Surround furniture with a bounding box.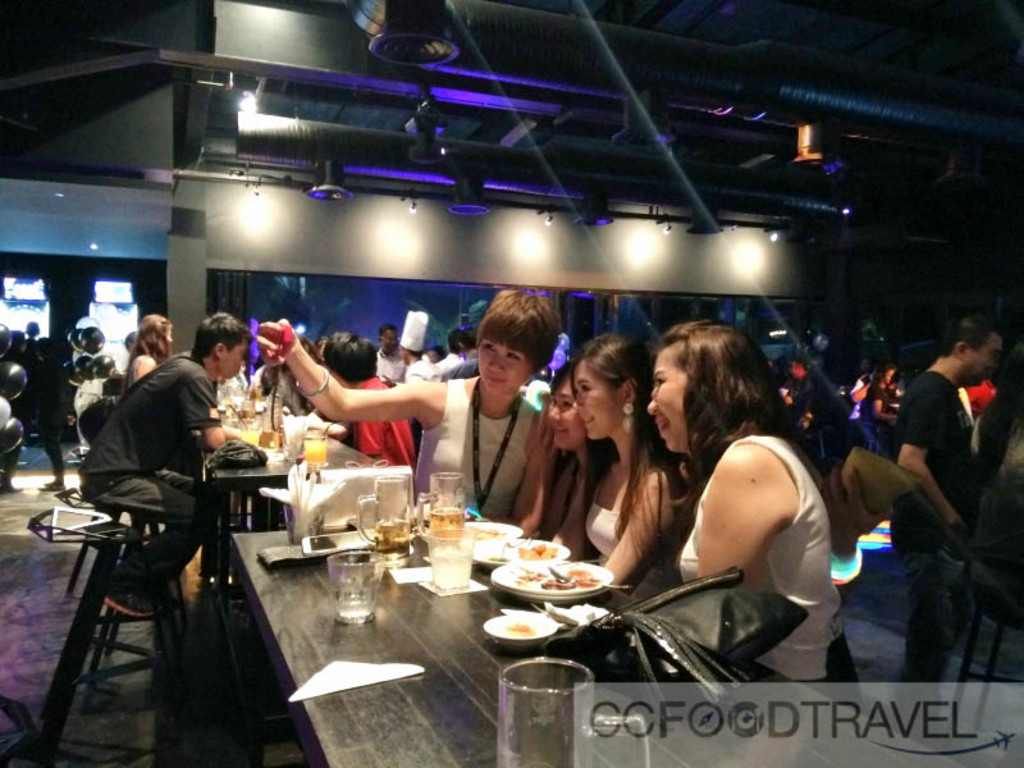
[90, 494, 166, 765].
